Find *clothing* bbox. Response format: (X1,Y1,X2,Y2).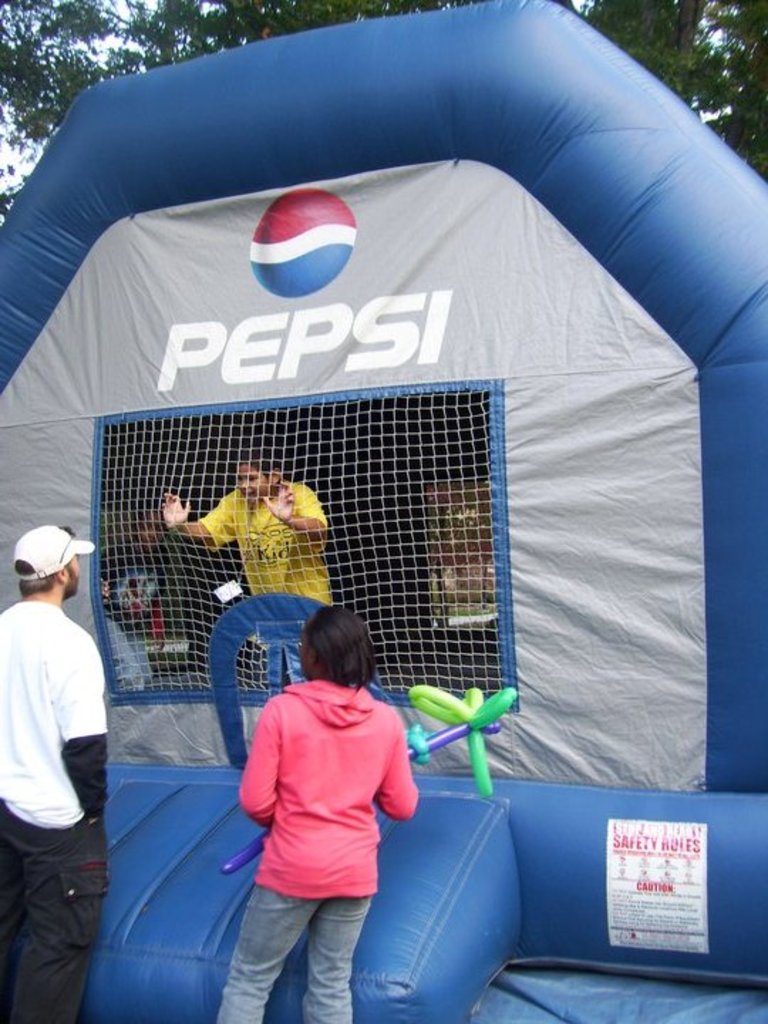
(0,590,112,1023).
